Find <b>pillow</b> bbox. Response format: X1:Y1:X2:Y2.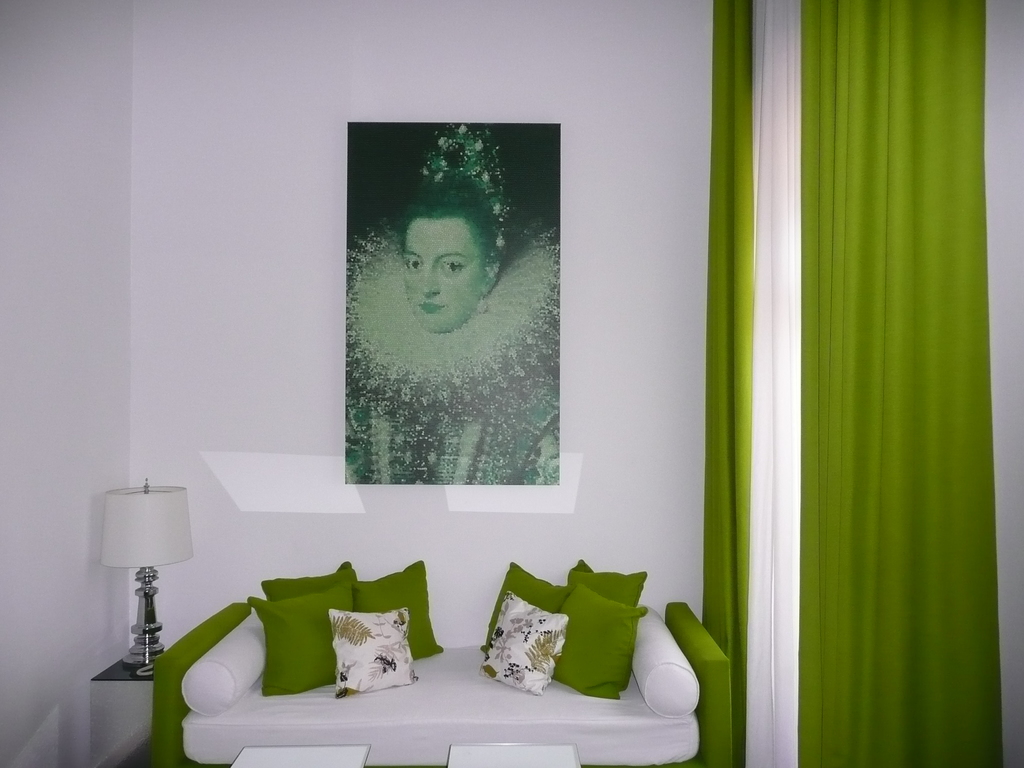
479:600:561:691.
